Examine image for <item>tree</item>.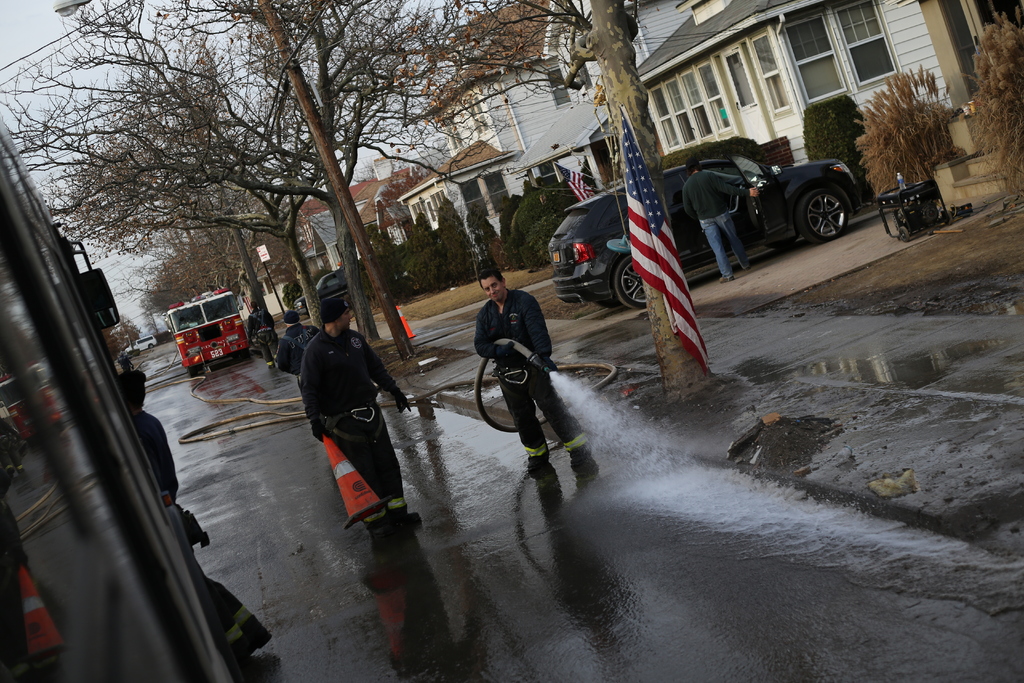
Examination result: <box>372,153,435,247</box>.
